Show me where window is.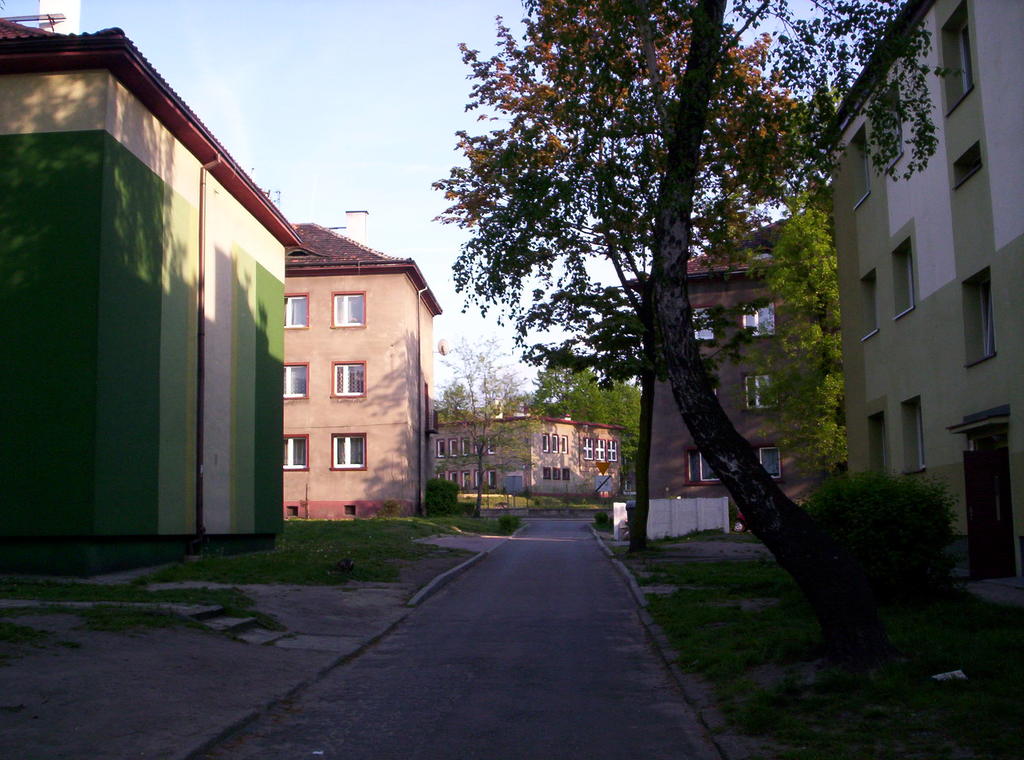
window is at x1=329 y1=432 x2=366 y2=473.
